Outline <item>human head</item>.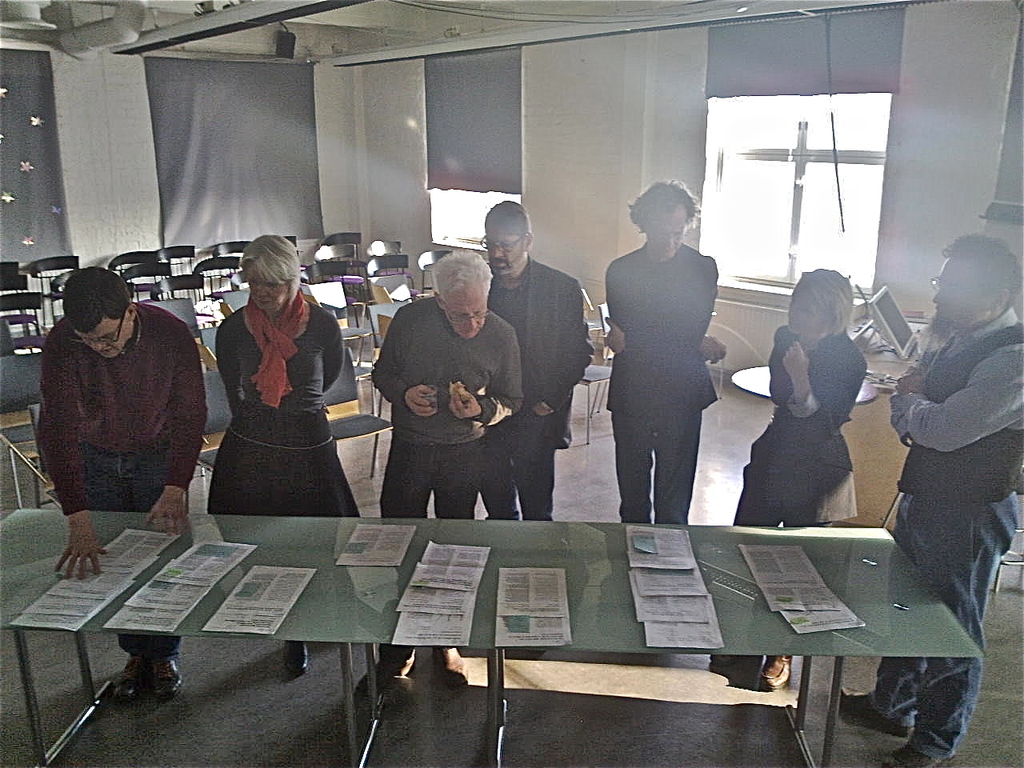
Outline: pyautogui.locateOnScreen(789, 274, 852, 339).
